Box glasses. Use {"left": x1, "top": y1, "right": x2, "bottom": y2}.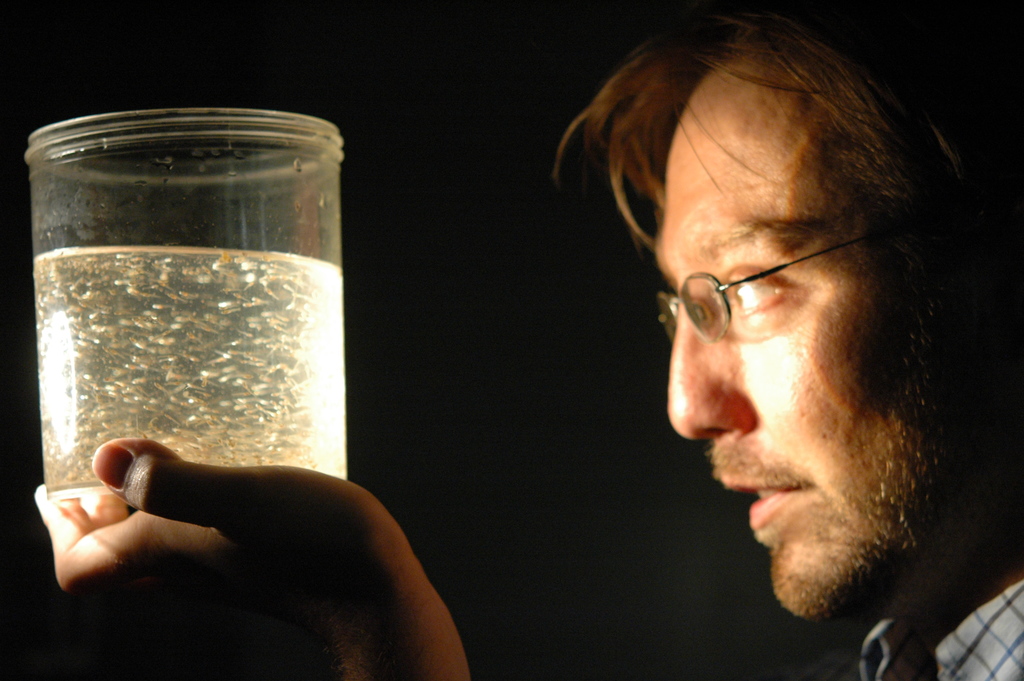
{"left": 652, "top": 207, "right": 959, "bottom": 343}.
